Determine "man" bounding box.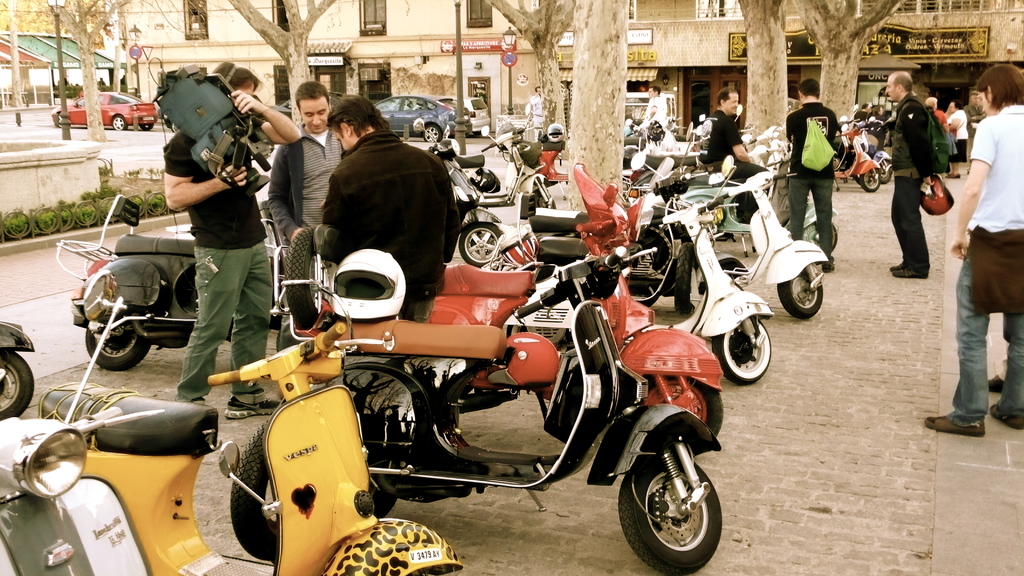
Determined: BBox(961, 92, 986, 172).
